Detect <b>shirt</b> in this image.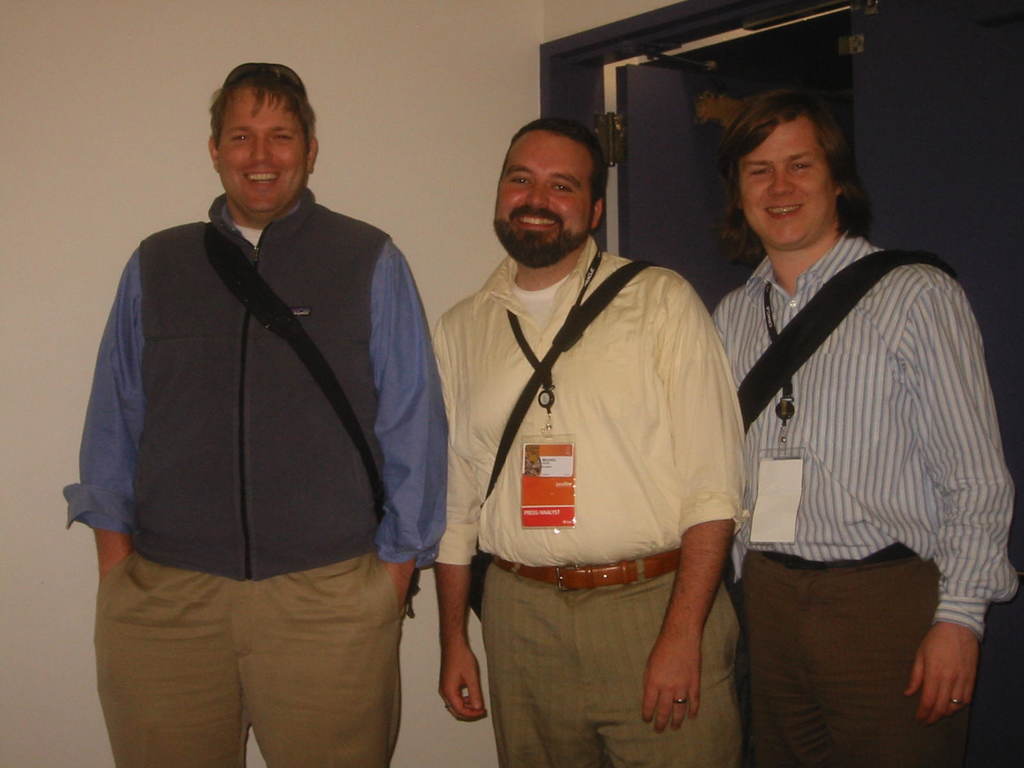
Detection: {"left": 706, "top": 232, "right": 1019, "bottom": 646}.
